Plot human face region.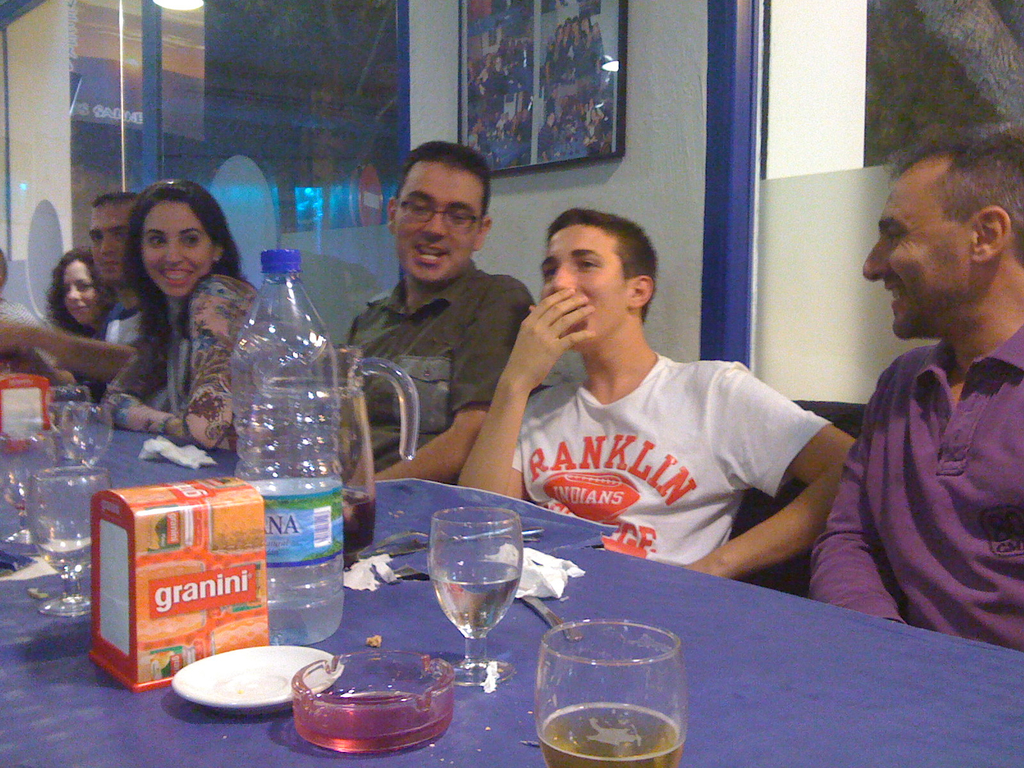
Plotted at 138/204/212/294.
